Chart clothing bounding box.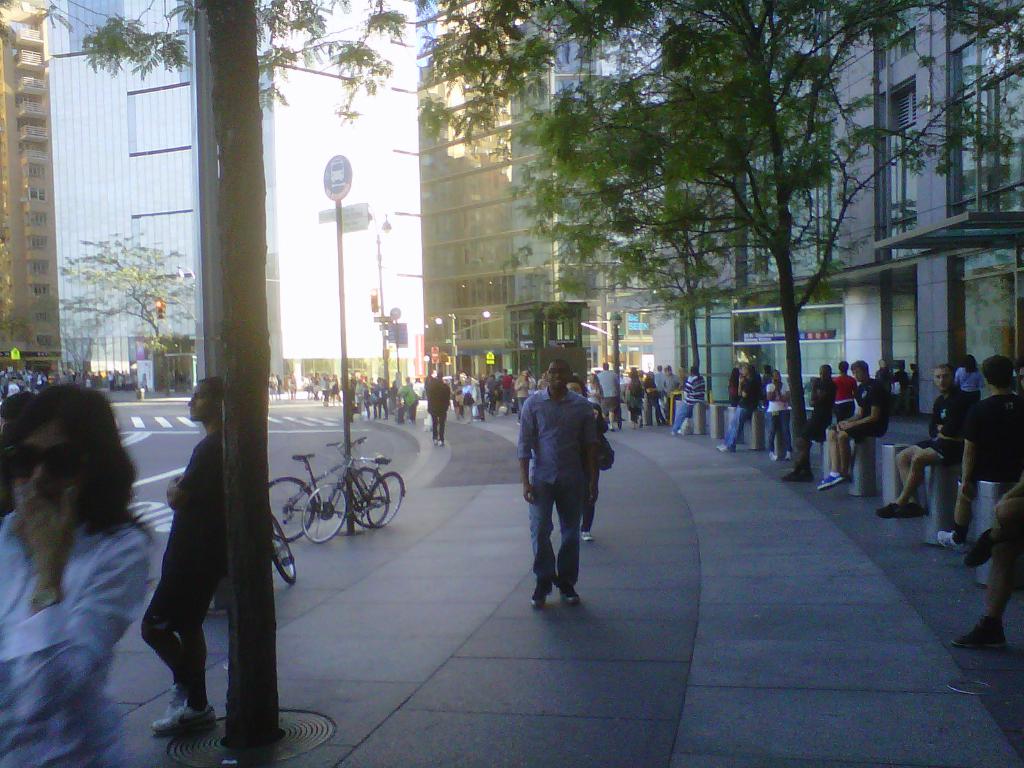
Charted: <region>423, 380, 456, 439</region>.
